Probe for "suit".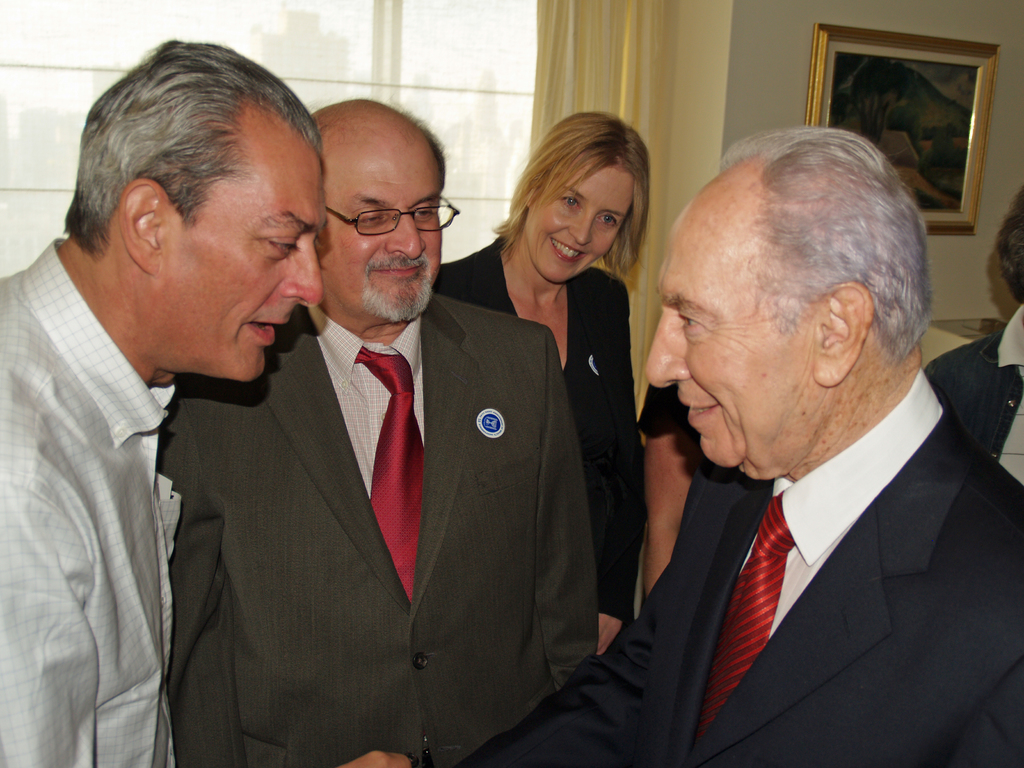
Probe result: x1=161 y1=289 x2=596 y2=767.
